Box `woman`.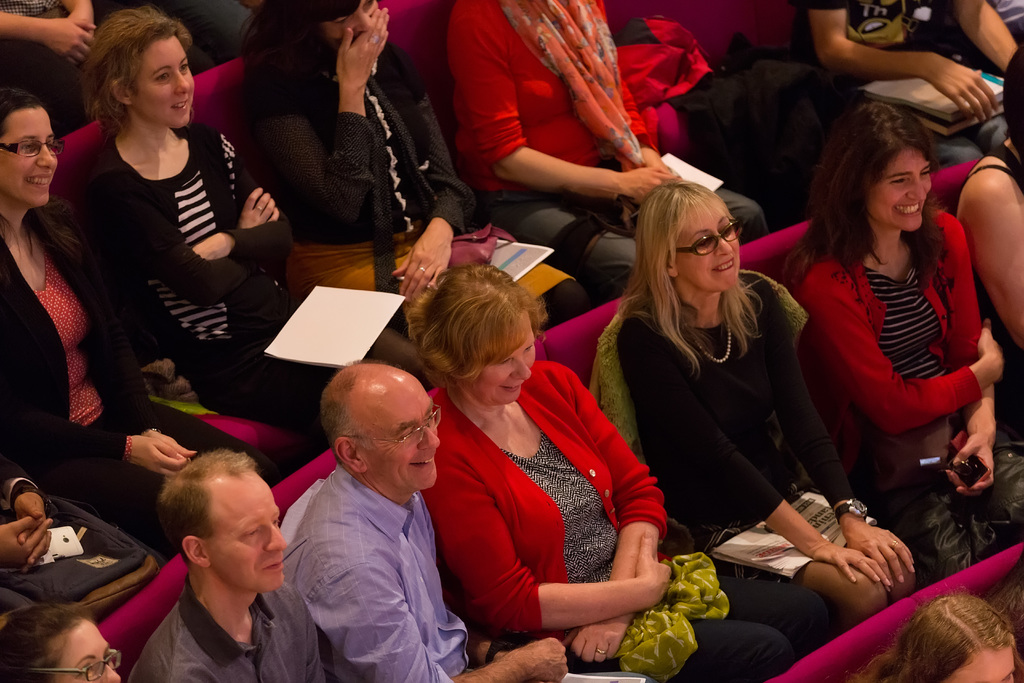
<box>392,268,838,682</box>.
